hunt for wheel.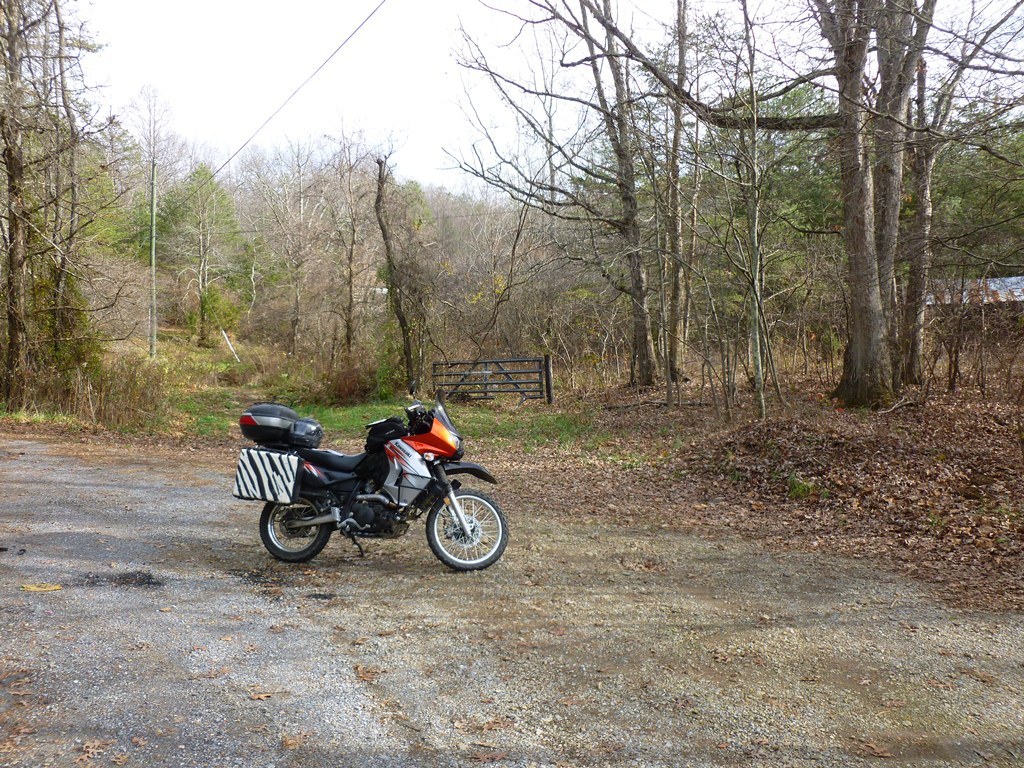
Hunted down at x1=257 y1=496 x2=329 y2=568.
